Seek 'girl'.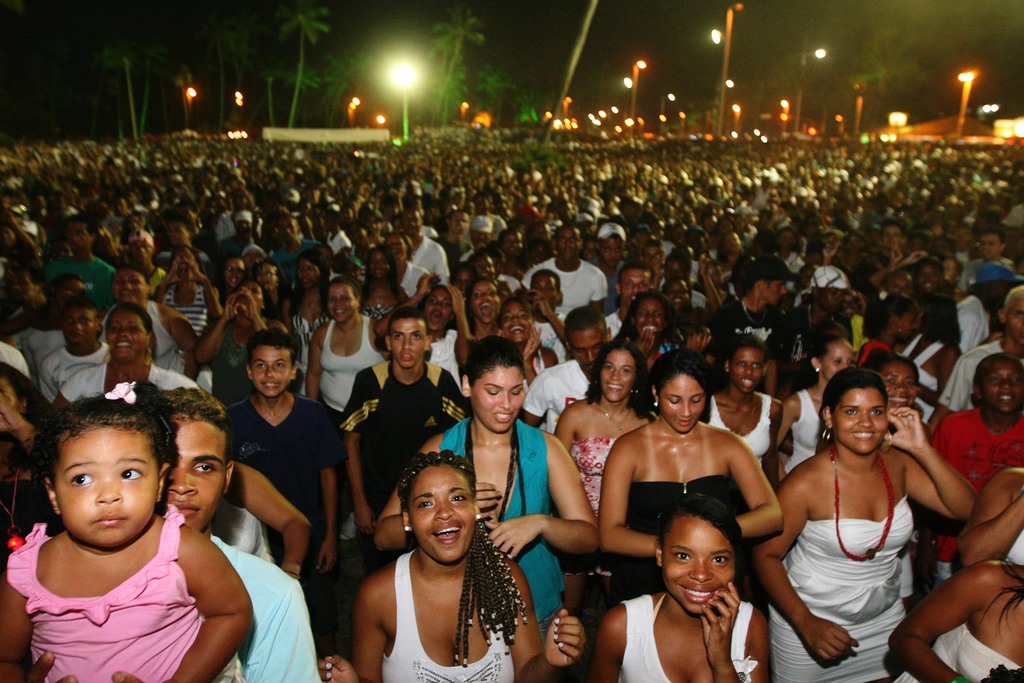
x1=420, y1=334, x2=589, y2=614.
